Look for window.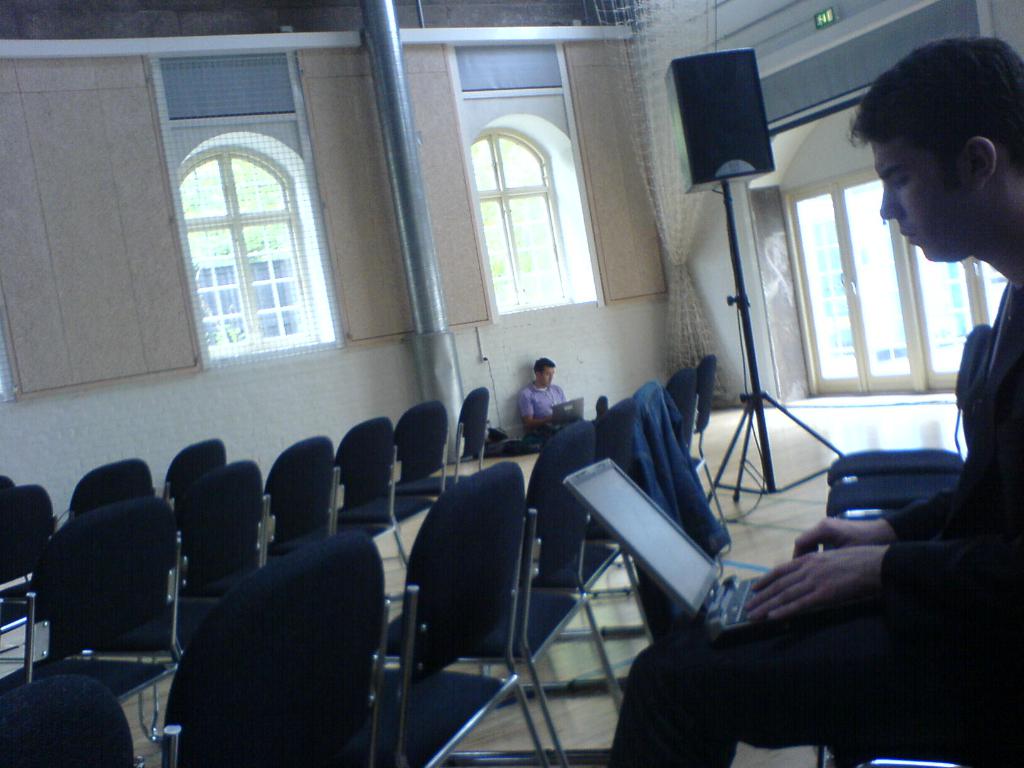
Found: locate(454, 127, 563, 303).
